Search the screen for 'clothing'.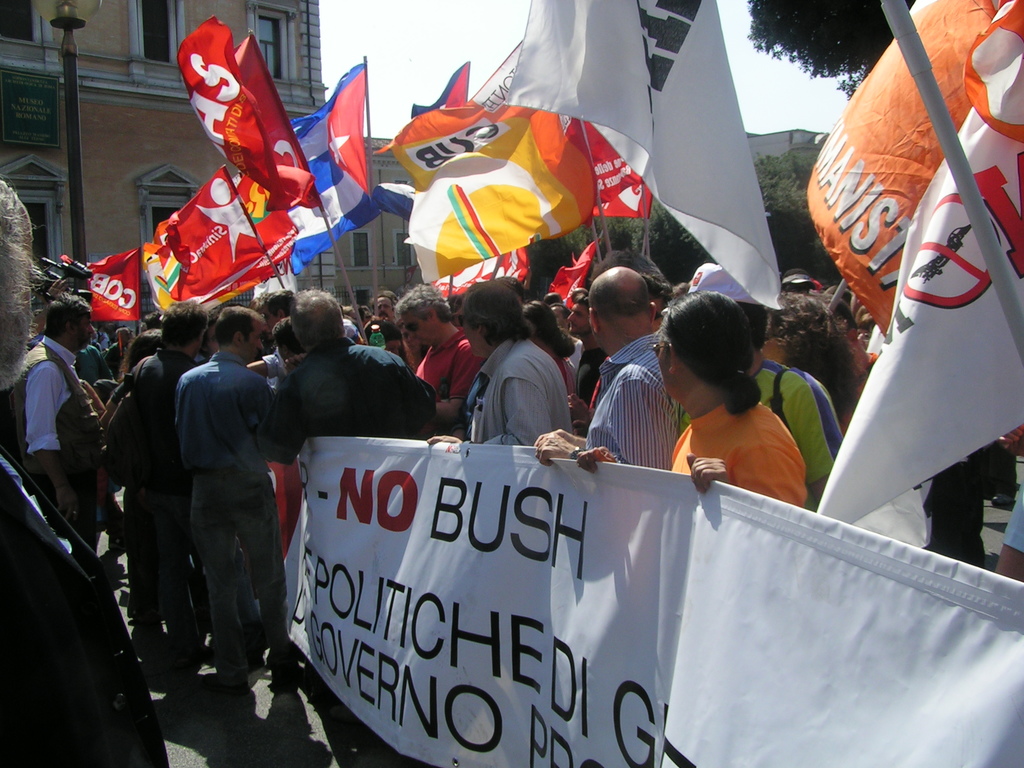
Found at box=[741, 354, 820, 504].
